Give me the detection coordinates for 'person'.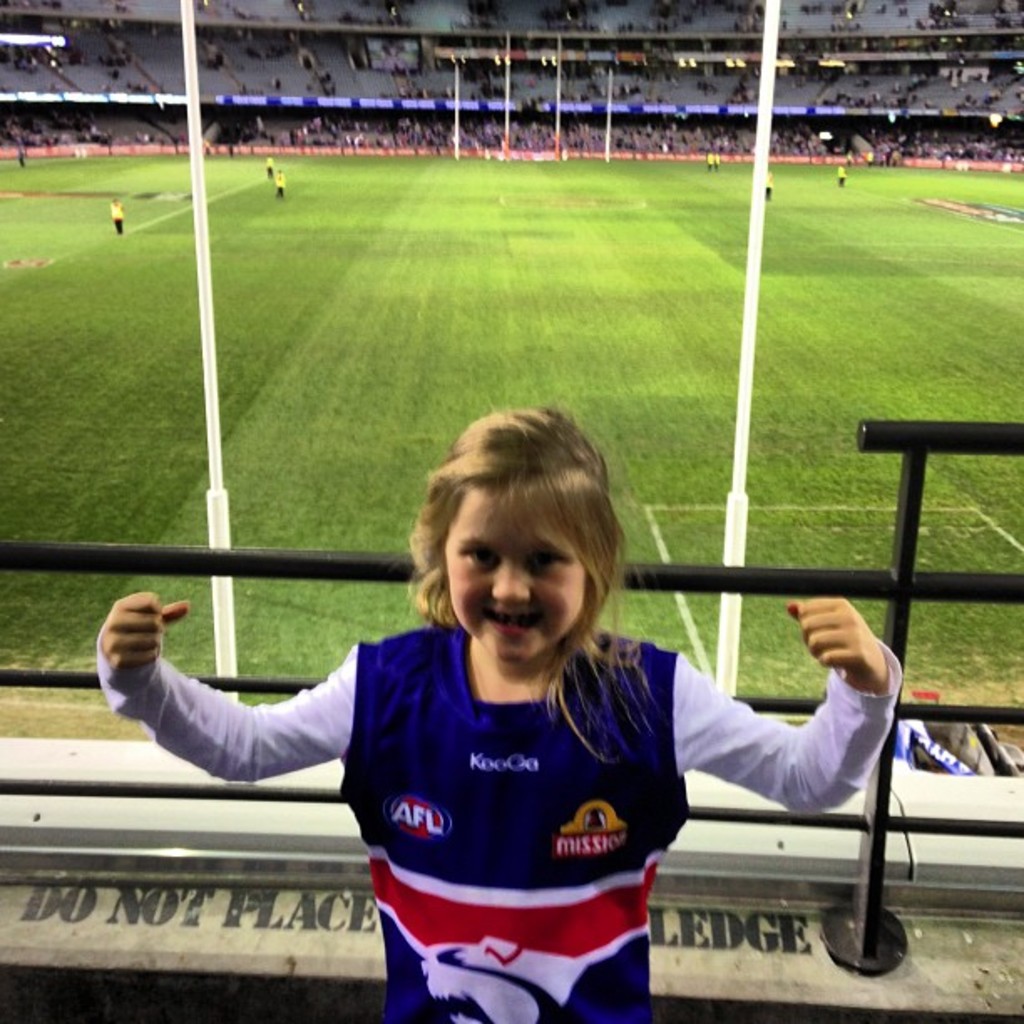
detection(144, 400, 713, 972).
